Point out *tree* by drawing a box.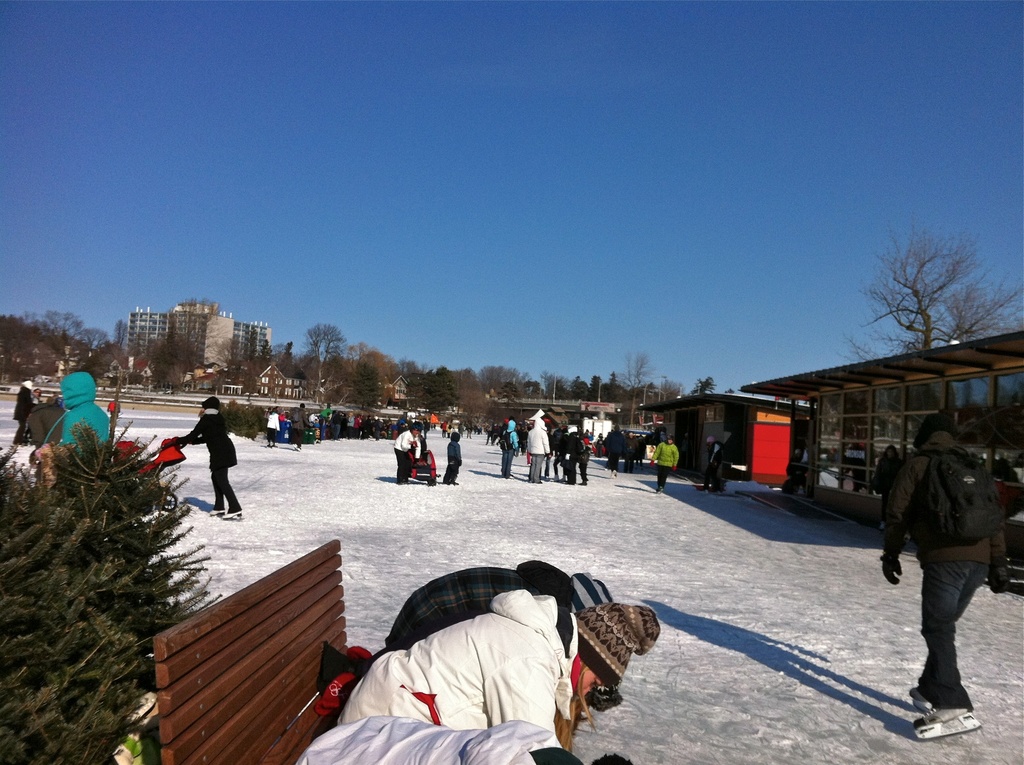
locate(303, 319, 348, 406).
